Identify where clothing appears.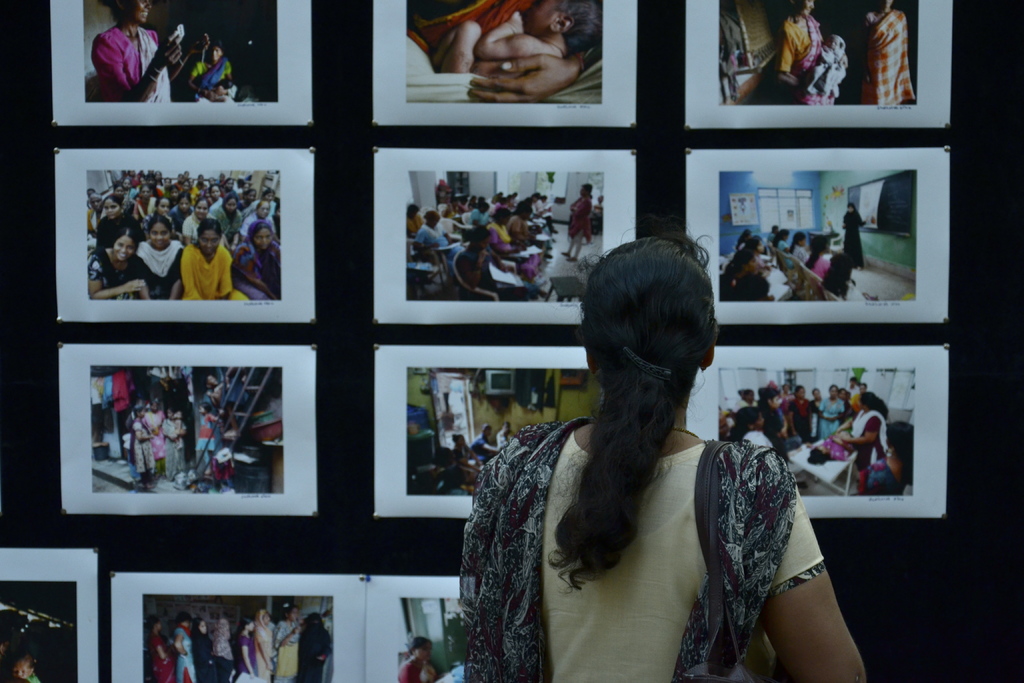
Appears at bbox=[855, 455, 904, 491].
